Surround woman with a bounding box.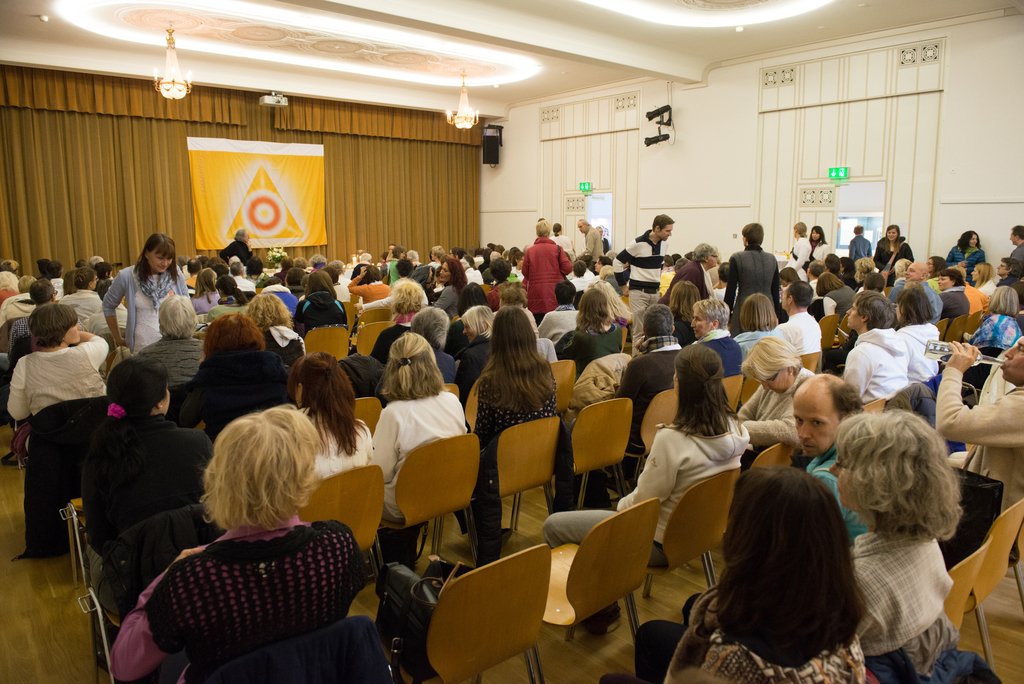
893:289:940:392.
